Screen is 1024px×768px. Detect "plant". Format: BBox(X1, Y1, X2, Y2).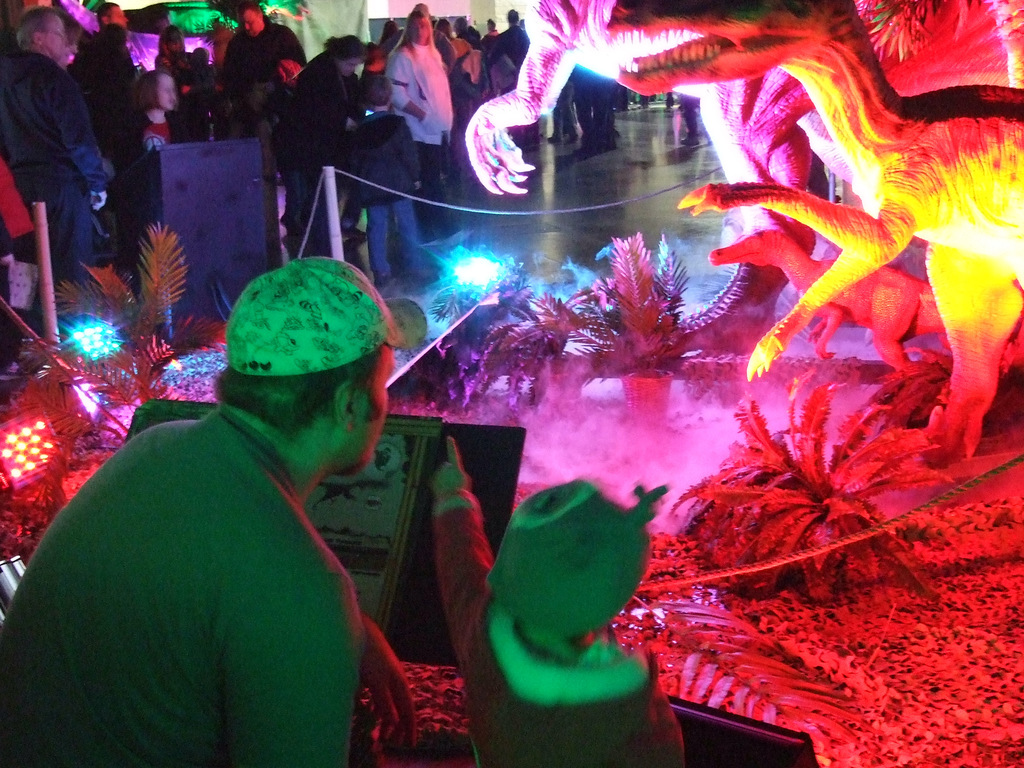
BBox(600, 217, 676, 410).
